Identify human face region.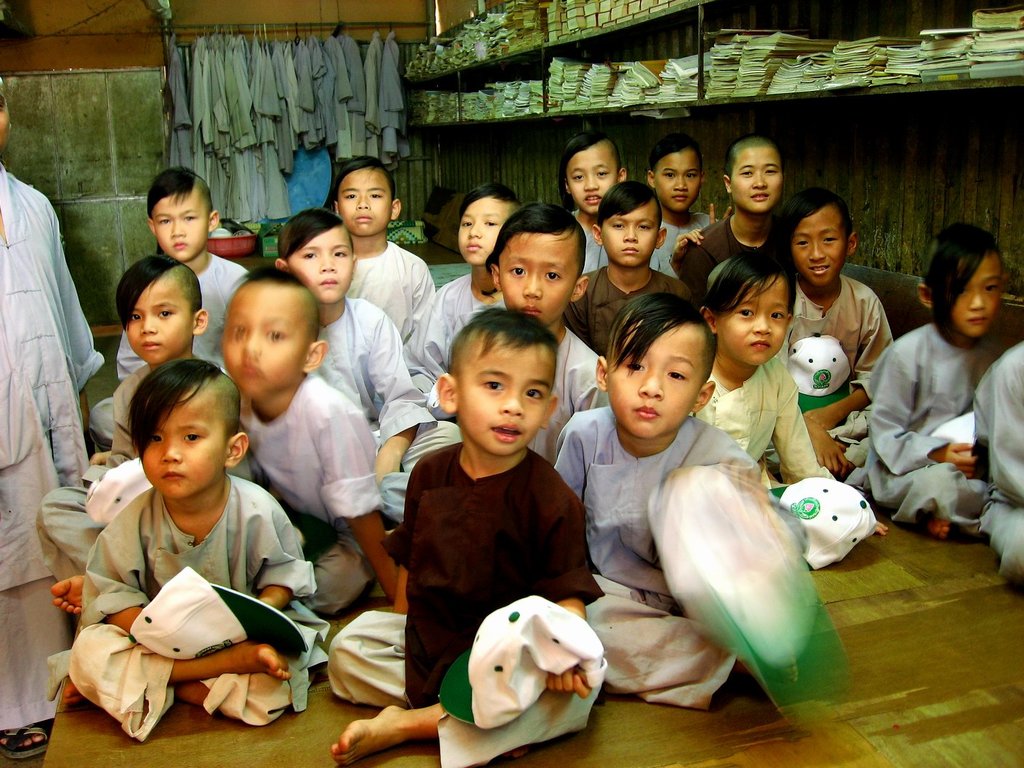
Region: box(460, 200, 505, 265).
